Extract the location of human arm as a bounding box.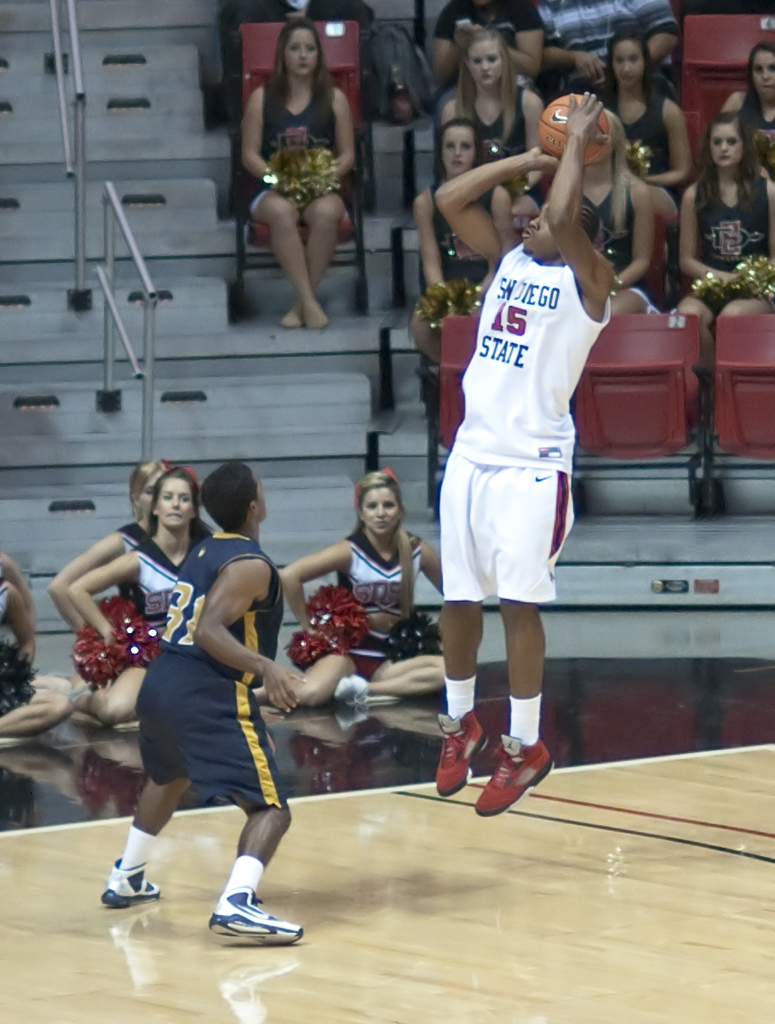
detection(546, 37, 609, 78).
